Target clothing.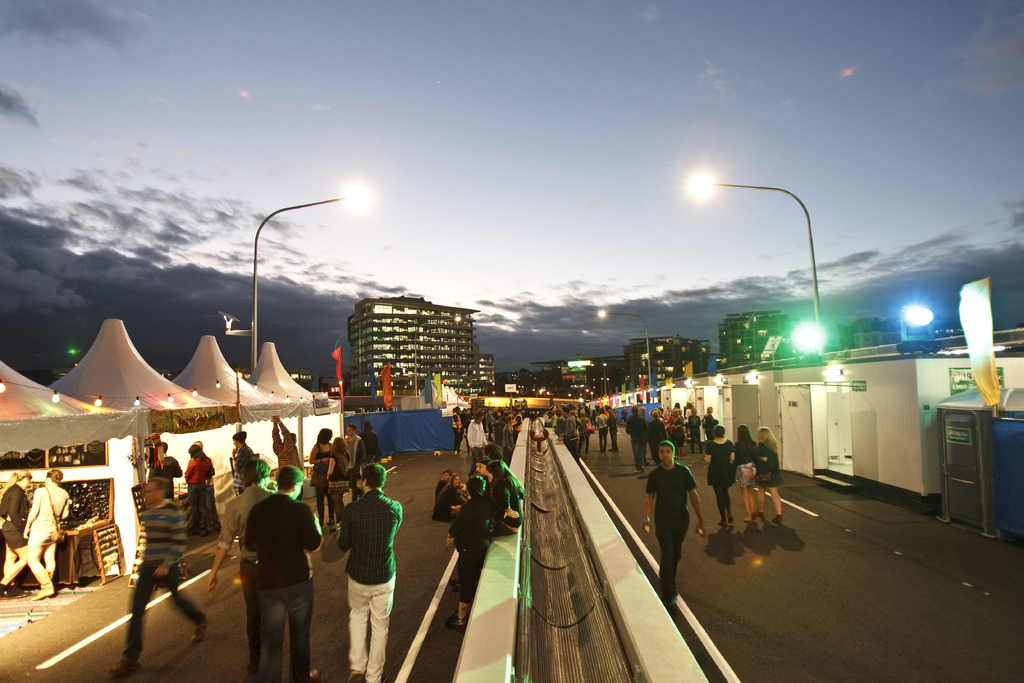
Target region: region(685, 409, 692, 416).
